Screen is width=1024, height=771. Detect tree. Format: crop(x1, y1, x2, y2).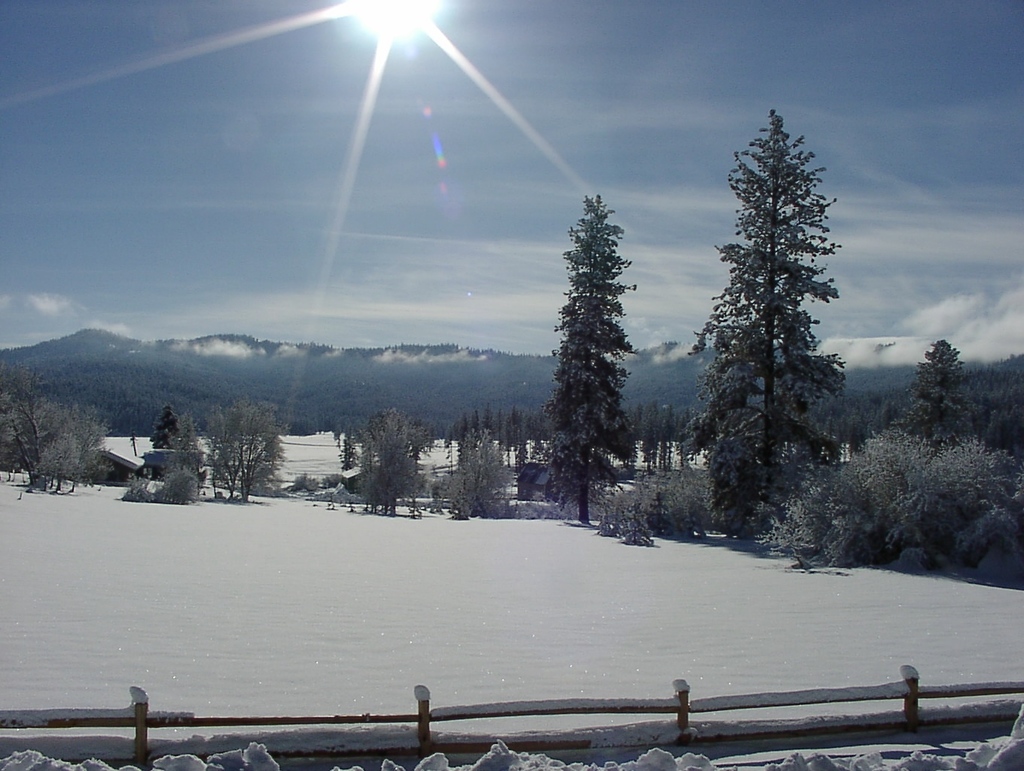
crop(0, 357, 45, 460).
